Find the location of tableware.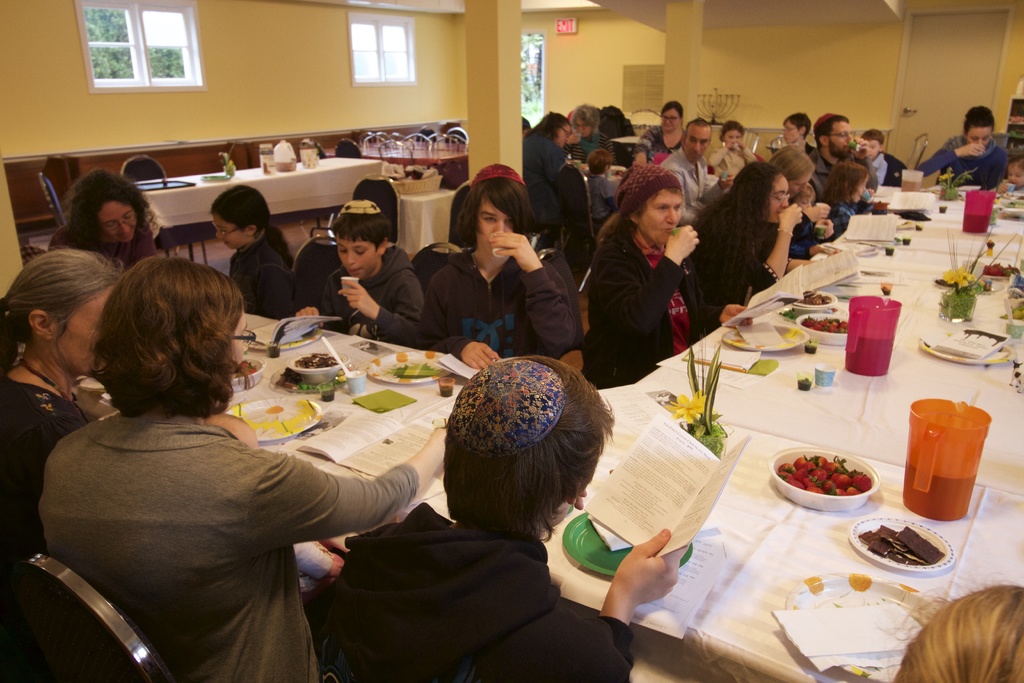
Location: box(797, 313, 847, 347).
